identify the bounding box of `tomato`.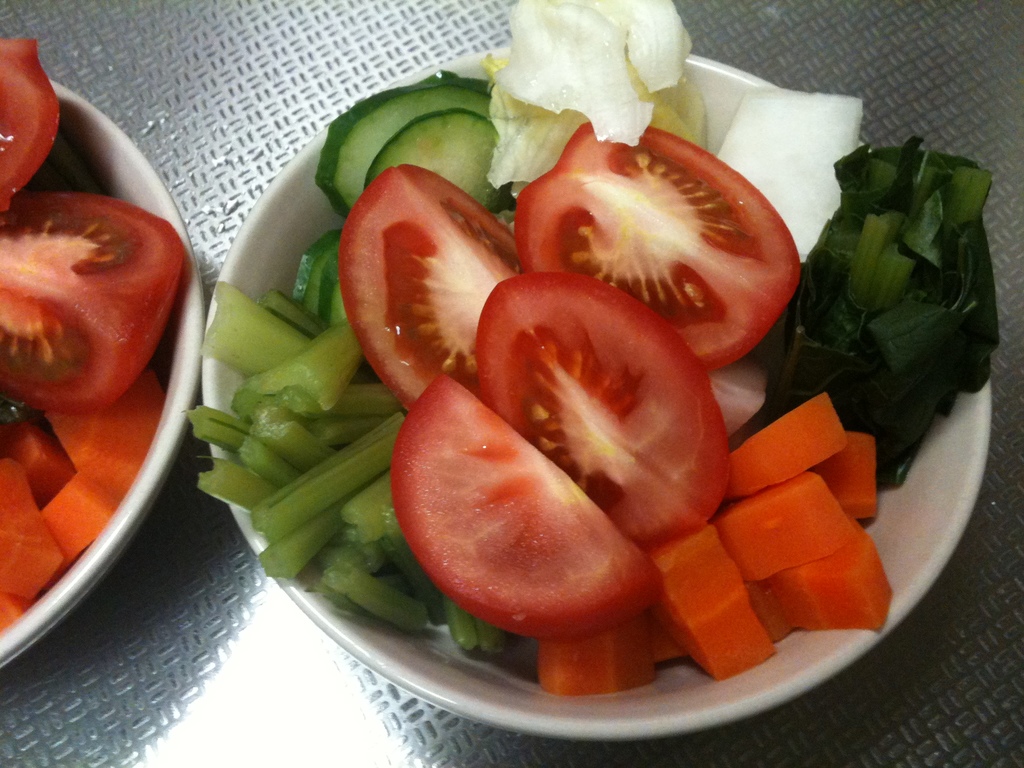
left=334, top=166, right=509, bottom=399.
